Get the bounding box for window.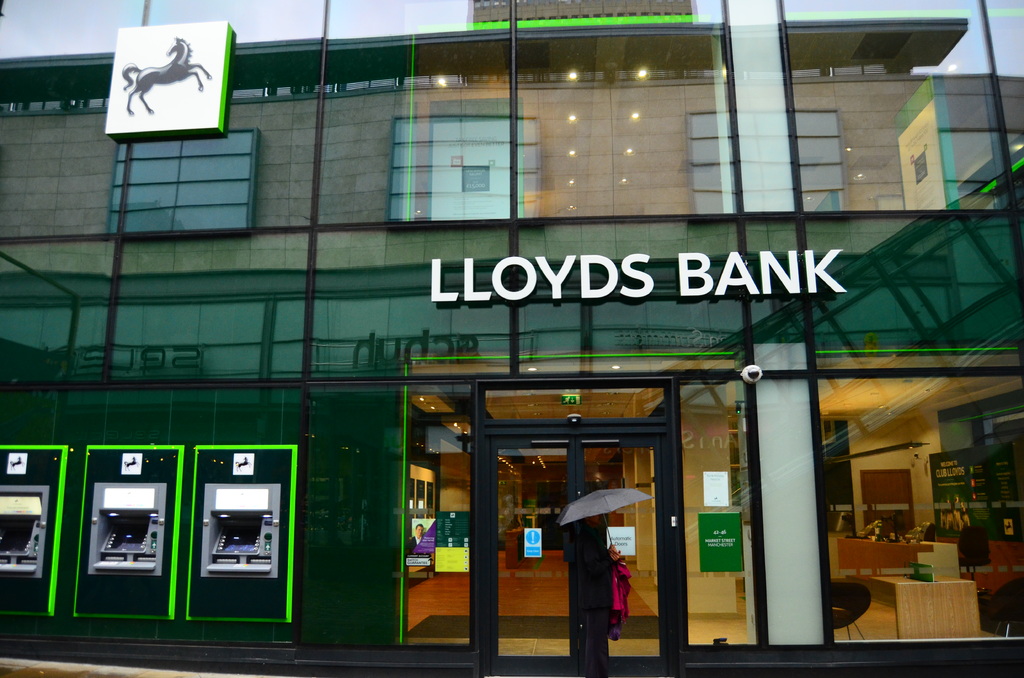
detection(388, 105, 529, 231).
